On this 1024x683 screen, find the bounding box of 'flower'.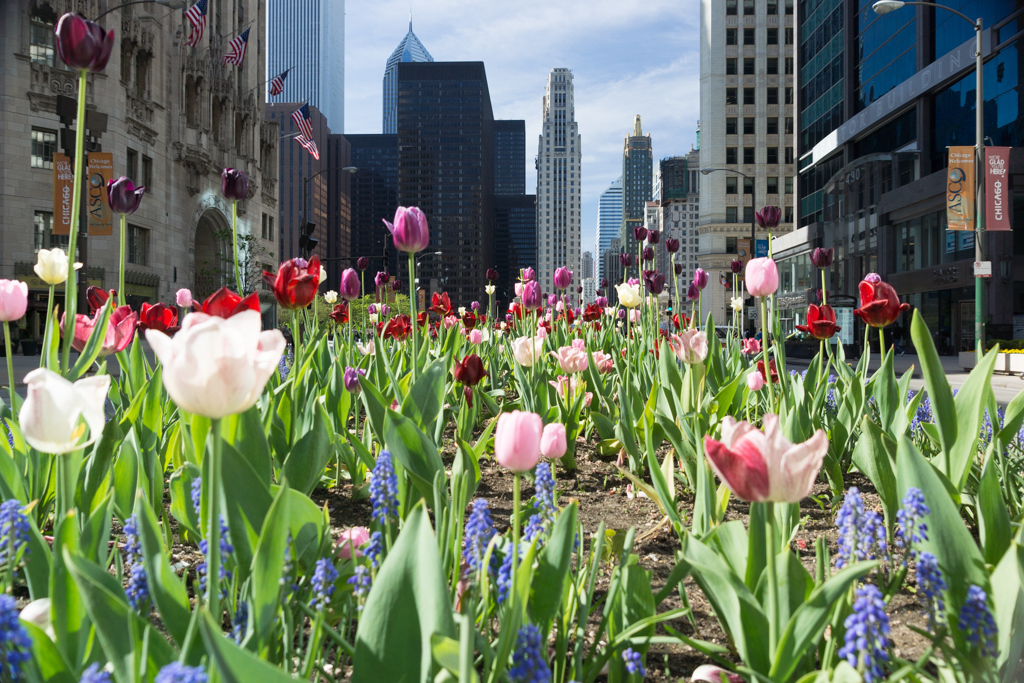
Bounding box: 150/658/214/681.
